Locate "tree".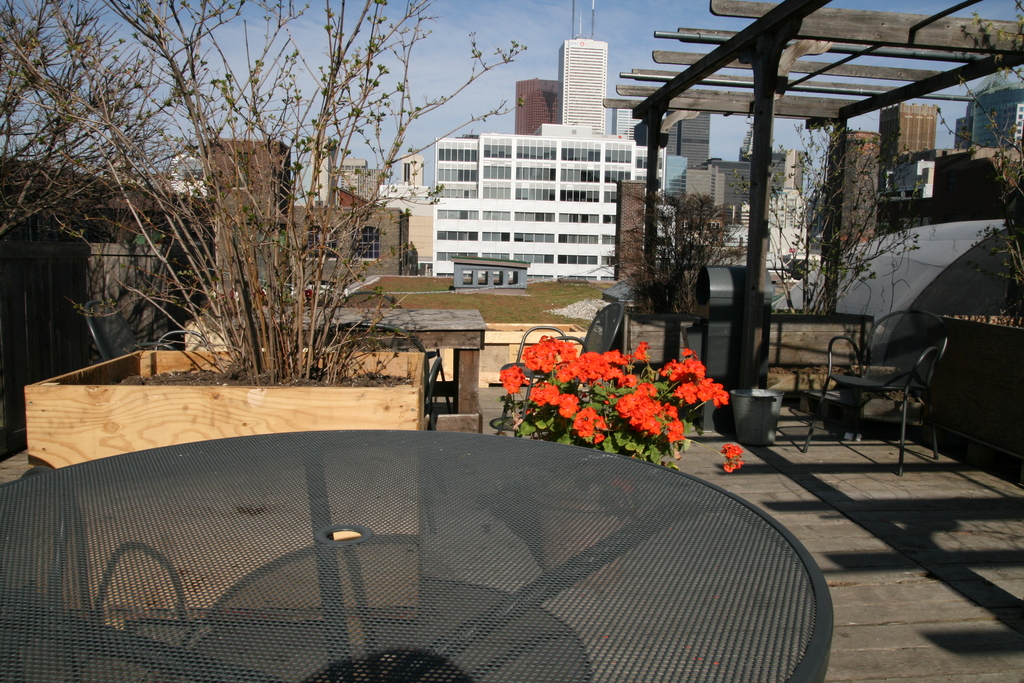
Bounding box: 936, 0, 1023, 333.
